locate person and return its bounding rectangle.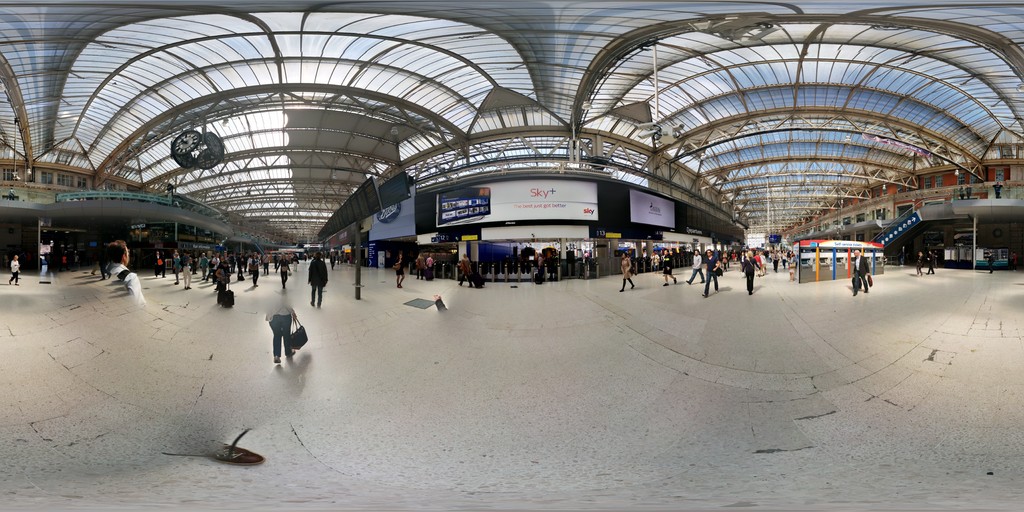
[x1=686, y1=247, x2=705, y2=285].
